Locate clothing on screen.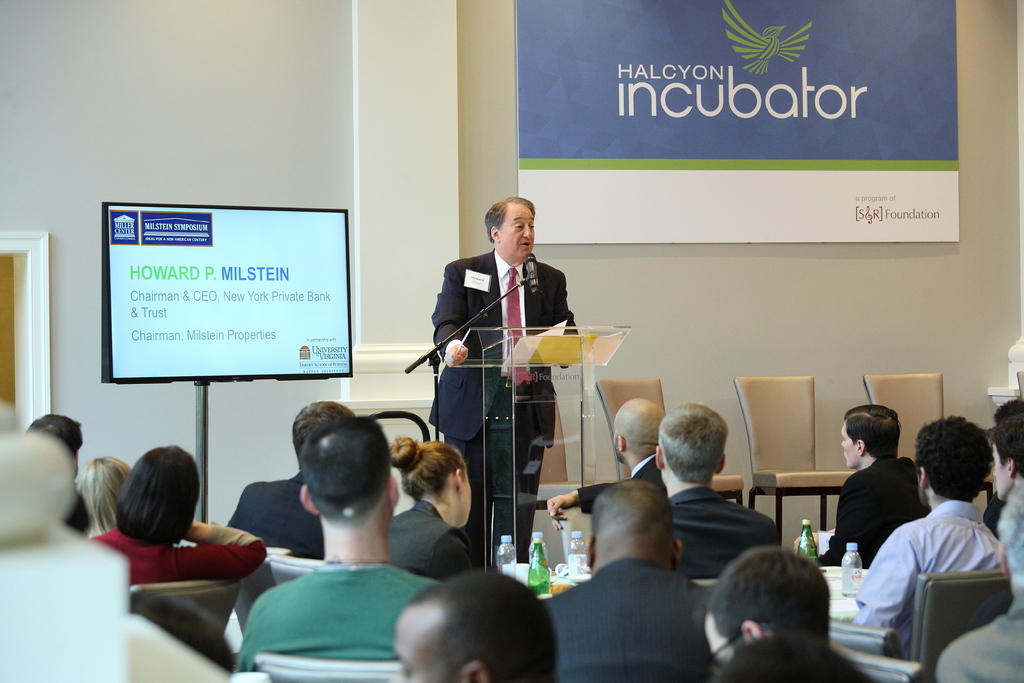
On screen at {"left": 518, "top": 566, "right": 720, "bottom": 682}.
